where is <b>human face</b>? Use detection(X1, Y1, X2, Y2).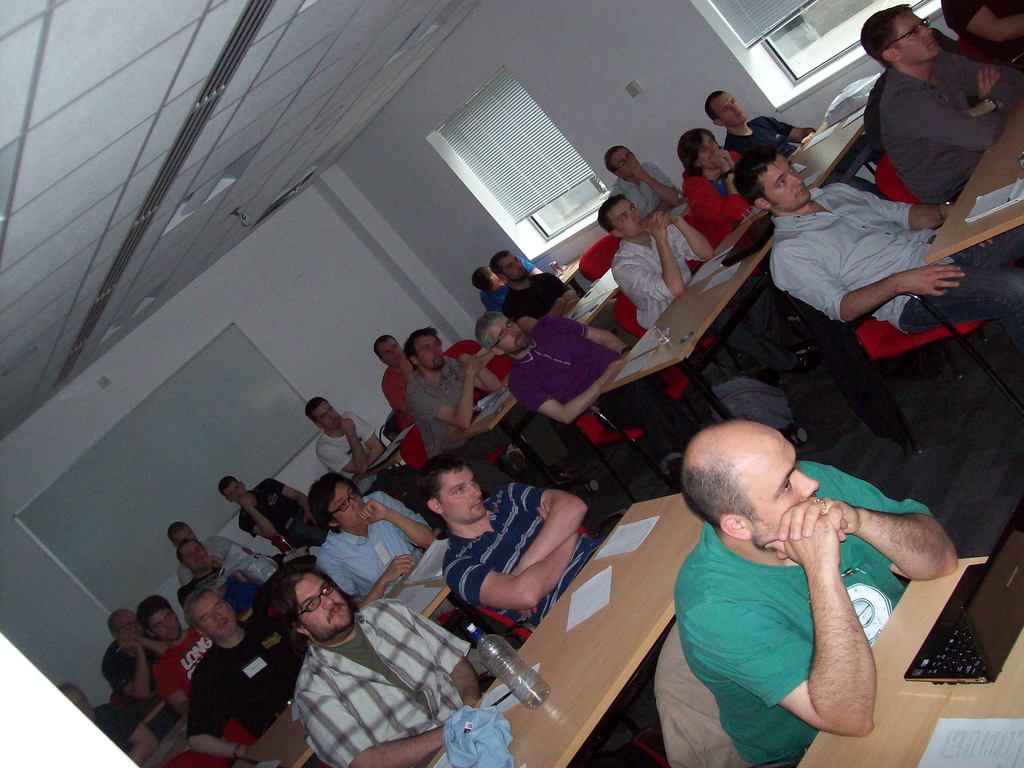
detection(292, 575, 356, 639).
